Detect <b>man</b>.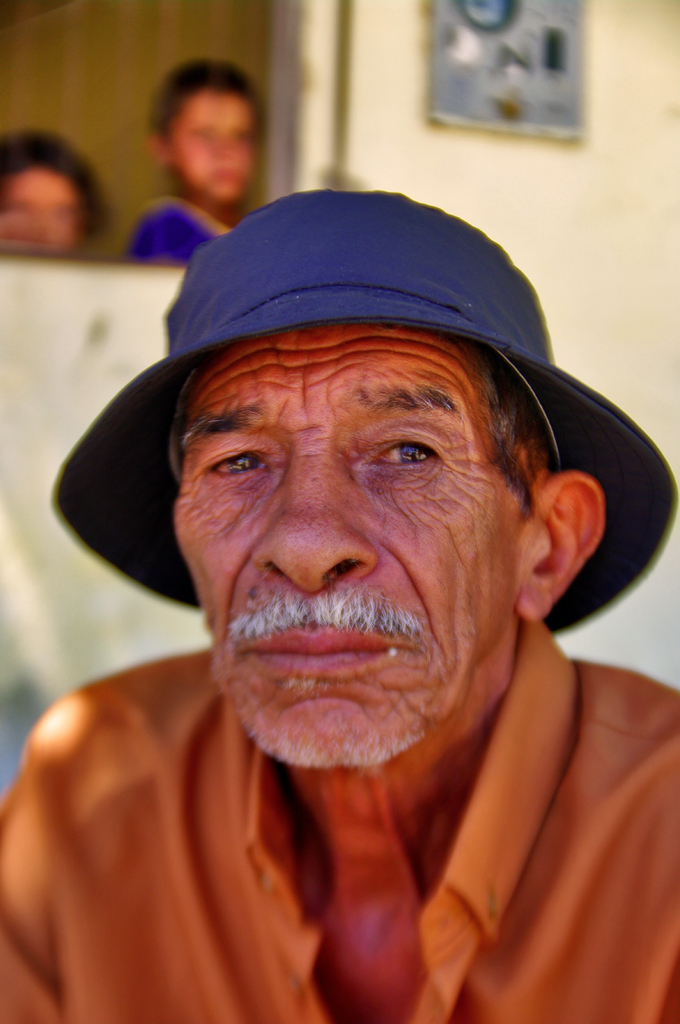
Detected at rect(0, 179, 679, 1023).
